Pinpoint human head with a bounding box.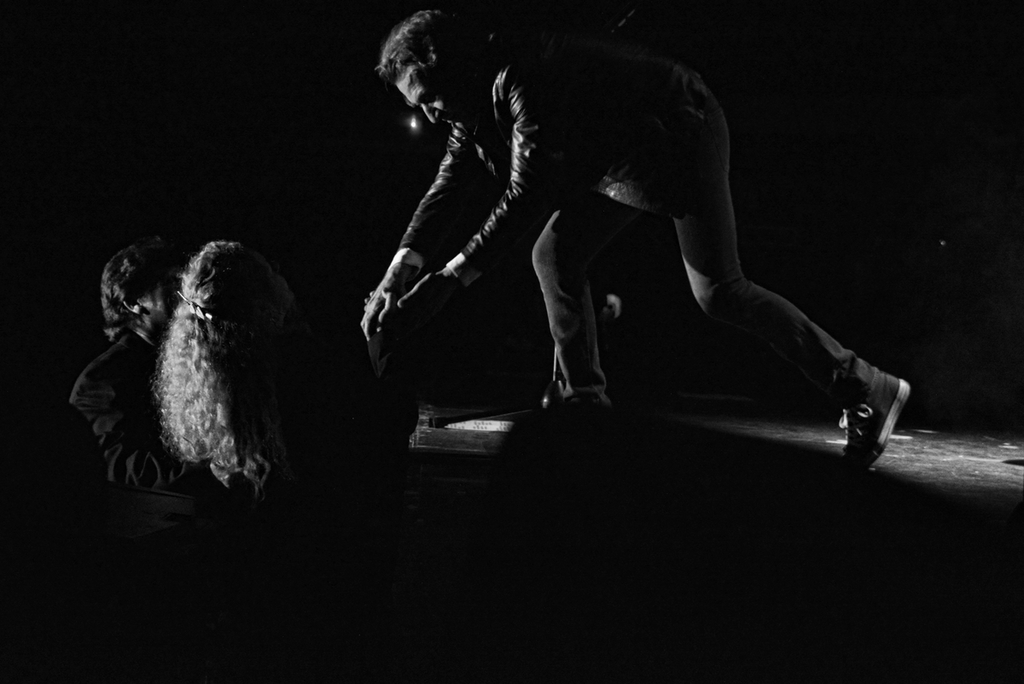
{"left": 98, "top": 236, "right": 193, "bottom": 324}.
